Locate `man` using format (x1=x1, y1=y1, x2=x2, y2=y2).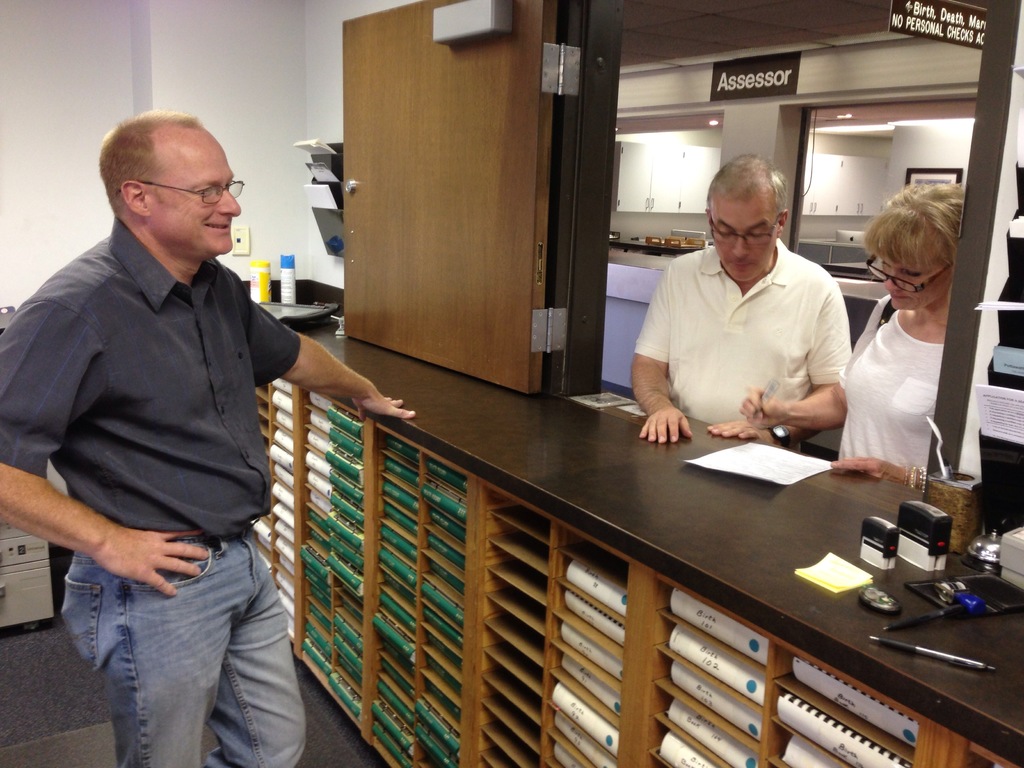
(x1=12, y1=110, x2=324, y2=758).
